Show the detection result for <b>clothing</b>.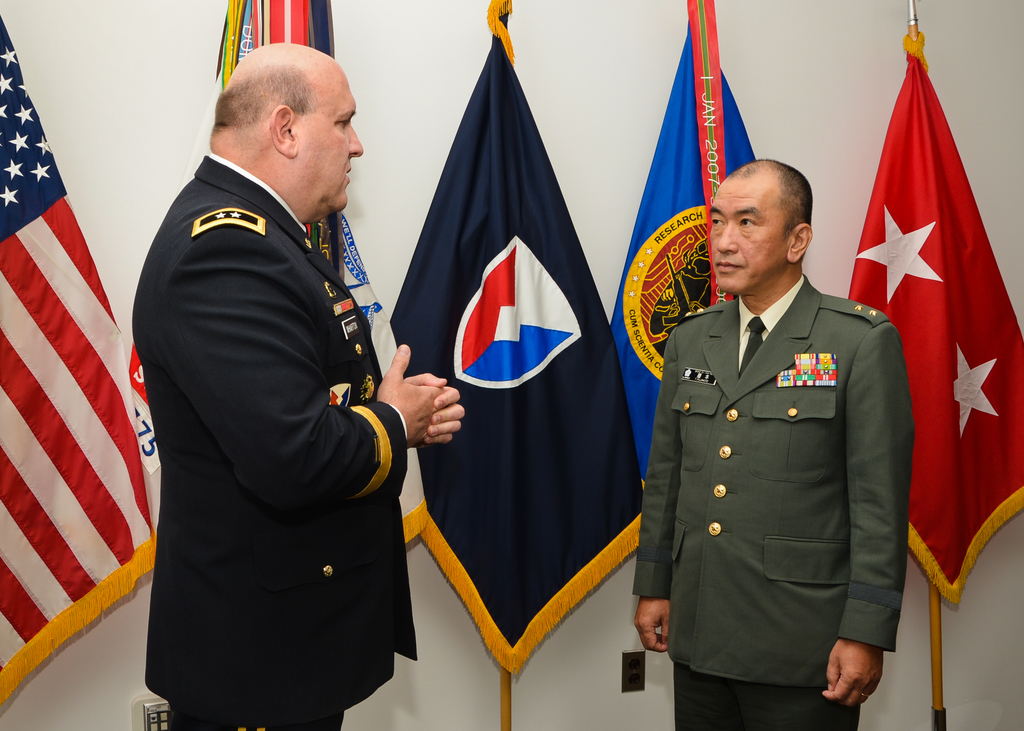
select_region(133, 151, 419, 730).
